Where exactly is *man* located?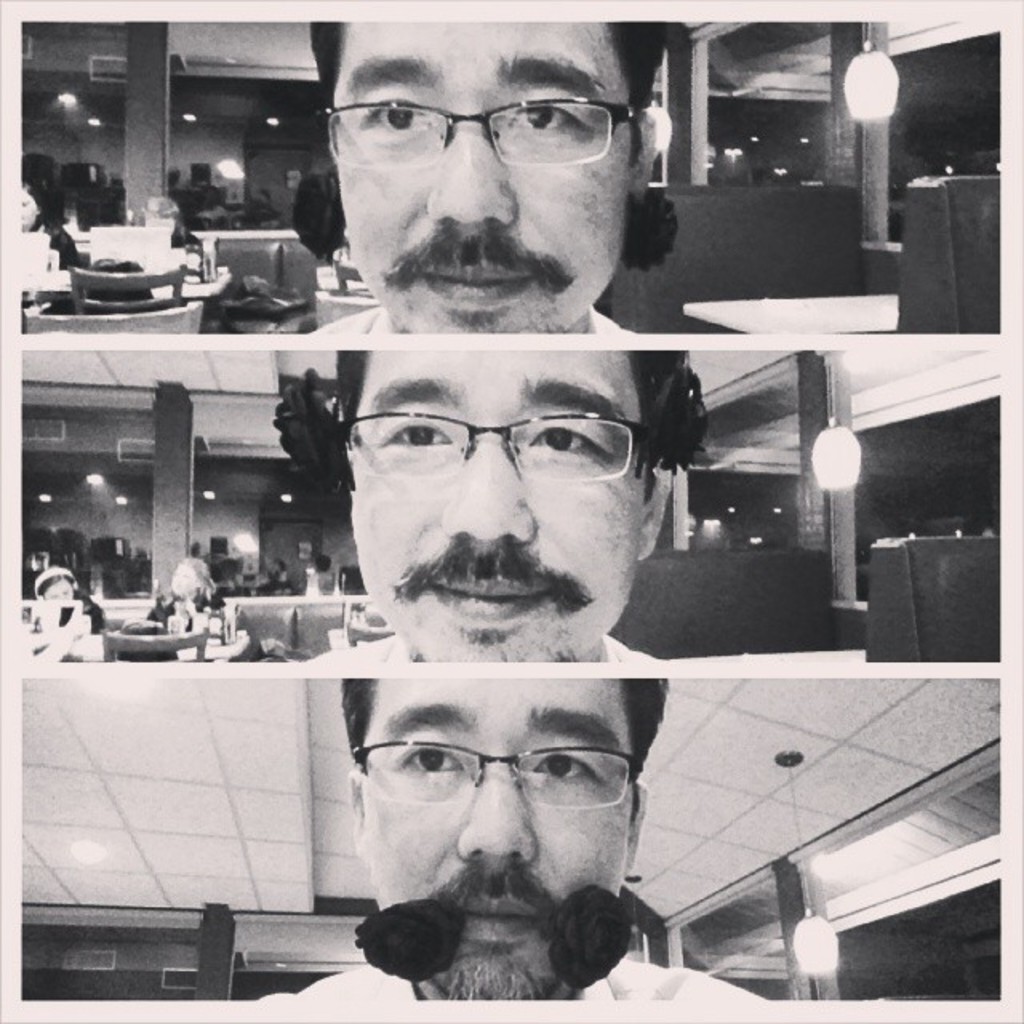
Its bounding box is <bbox>342, 6, 645, 325</bbox>.
